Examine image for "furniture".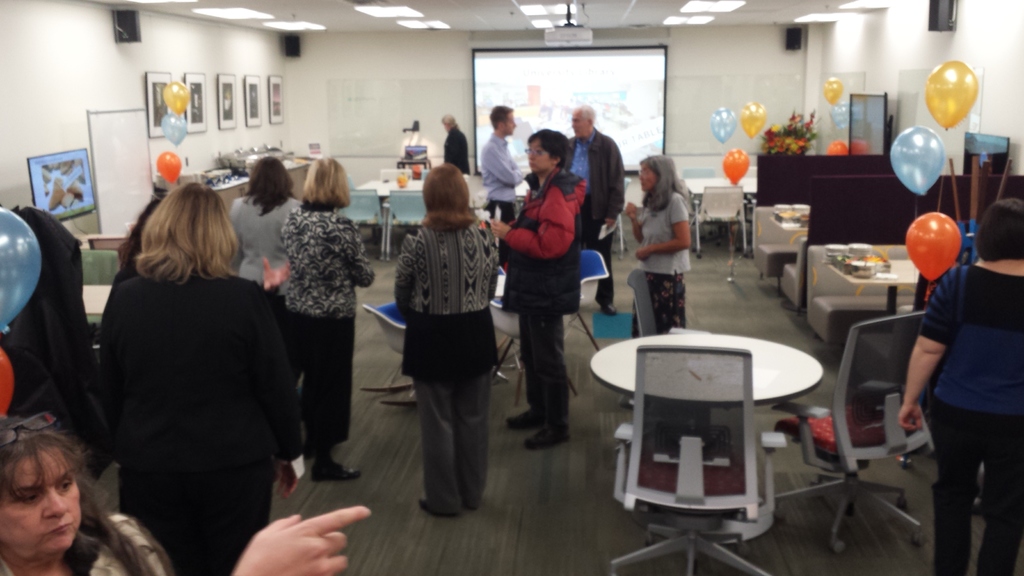
Examination result: <region>776, 309, 937, 554</region>.
